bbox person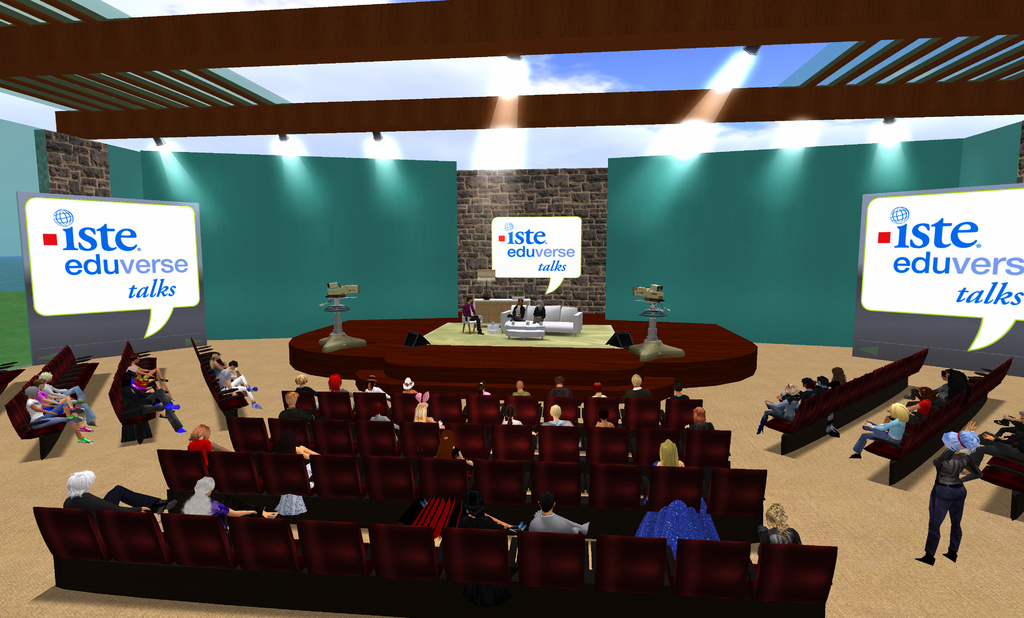
x1=631 y1=439 x2=720 y2=562
